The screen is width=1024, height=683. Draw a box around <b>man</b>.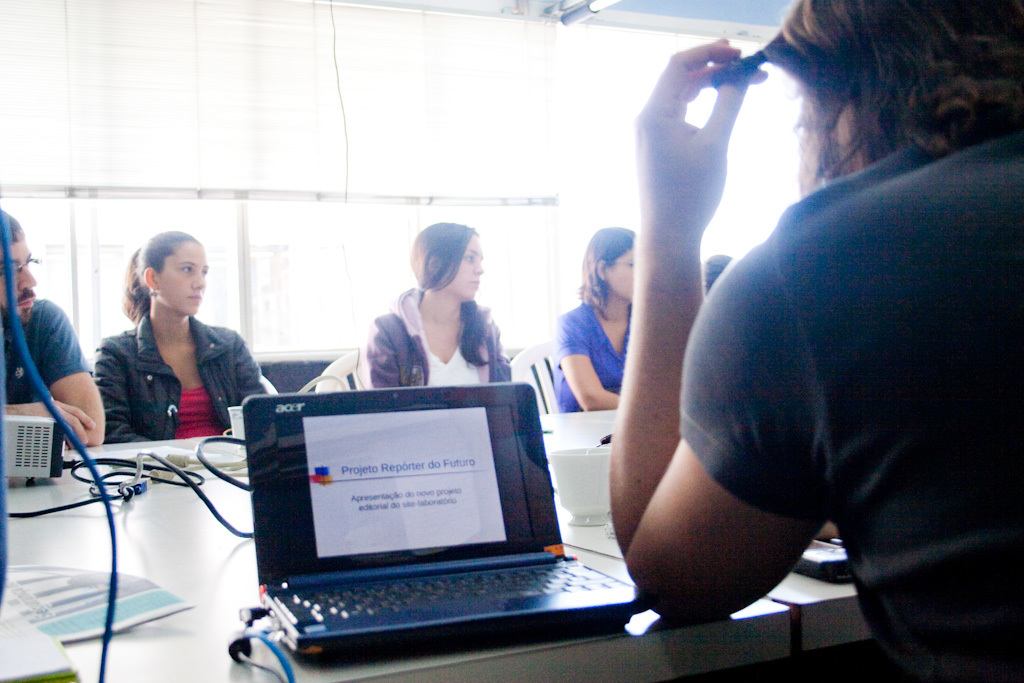
bbox(0, 209, 110, 454).
